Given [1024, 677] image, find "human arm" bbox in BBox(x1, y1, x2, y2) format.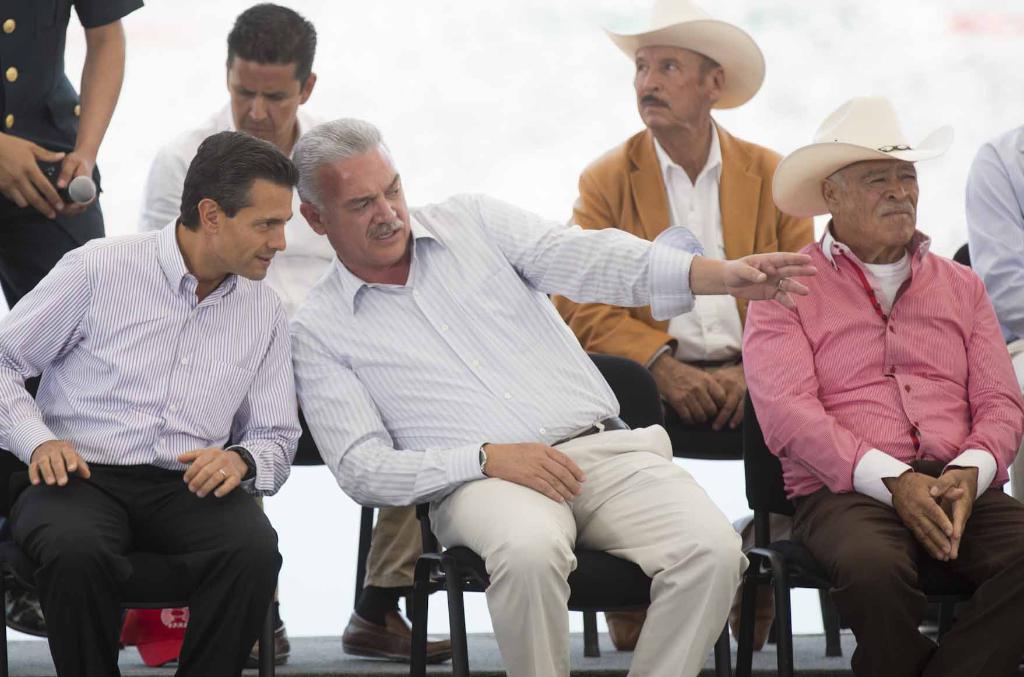
BBox(705, 213, 819, 439).
